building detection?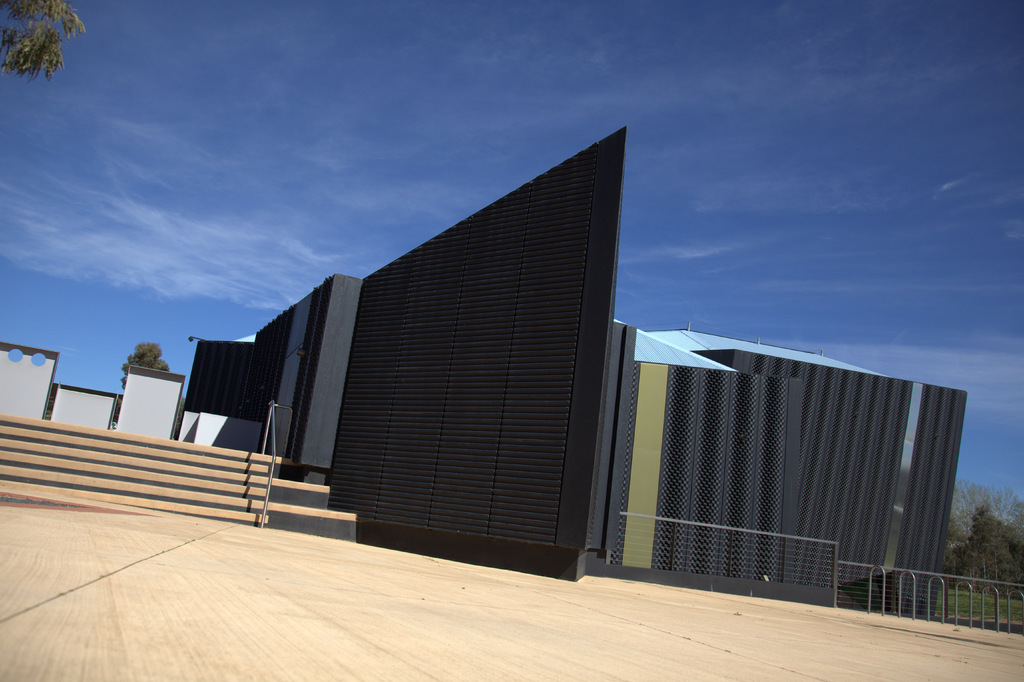
rect(183, 126, 969, 581)
